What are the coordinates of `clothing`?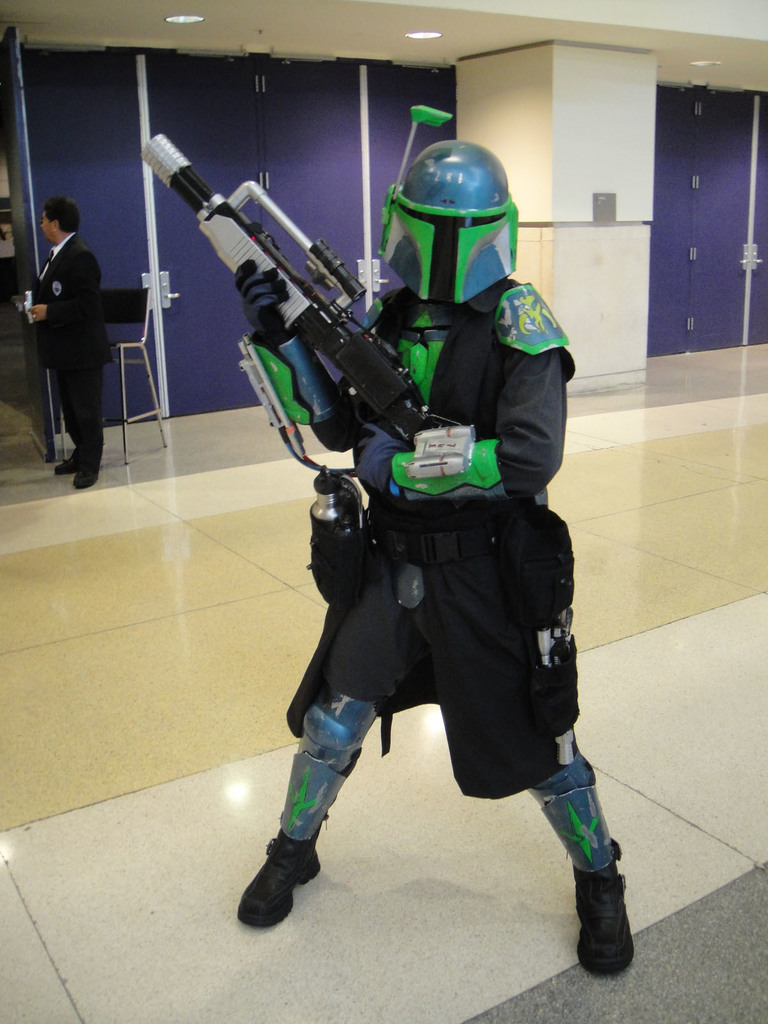
13 172 120 464.
